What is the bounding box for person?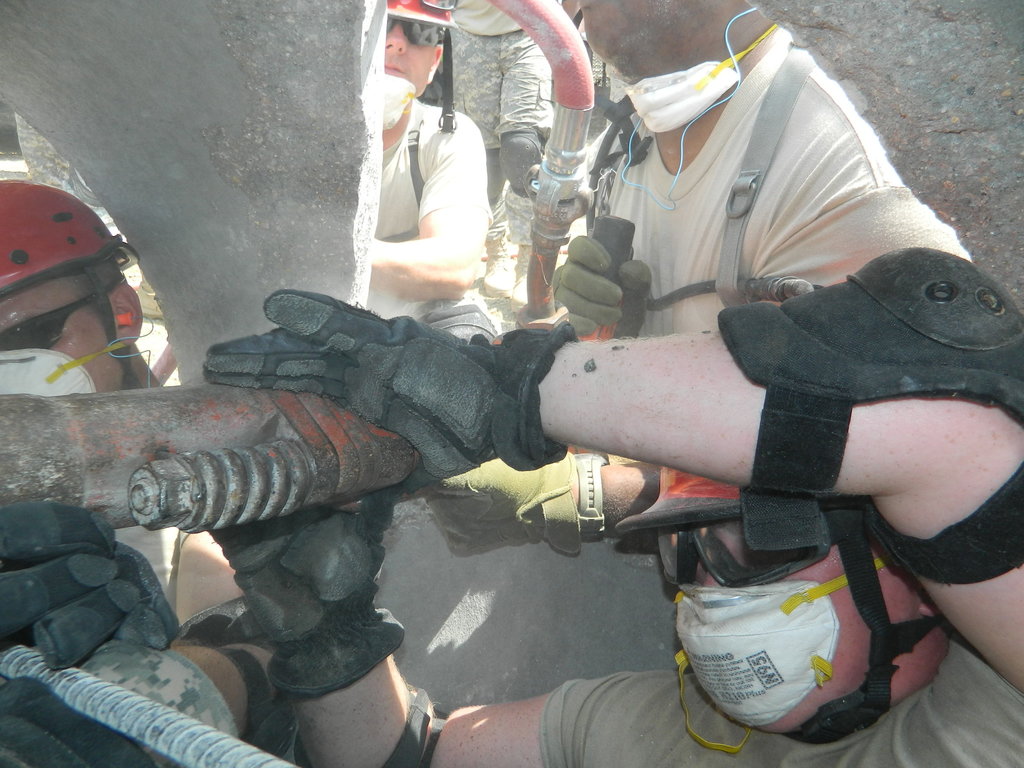
(348,17,500,333).
